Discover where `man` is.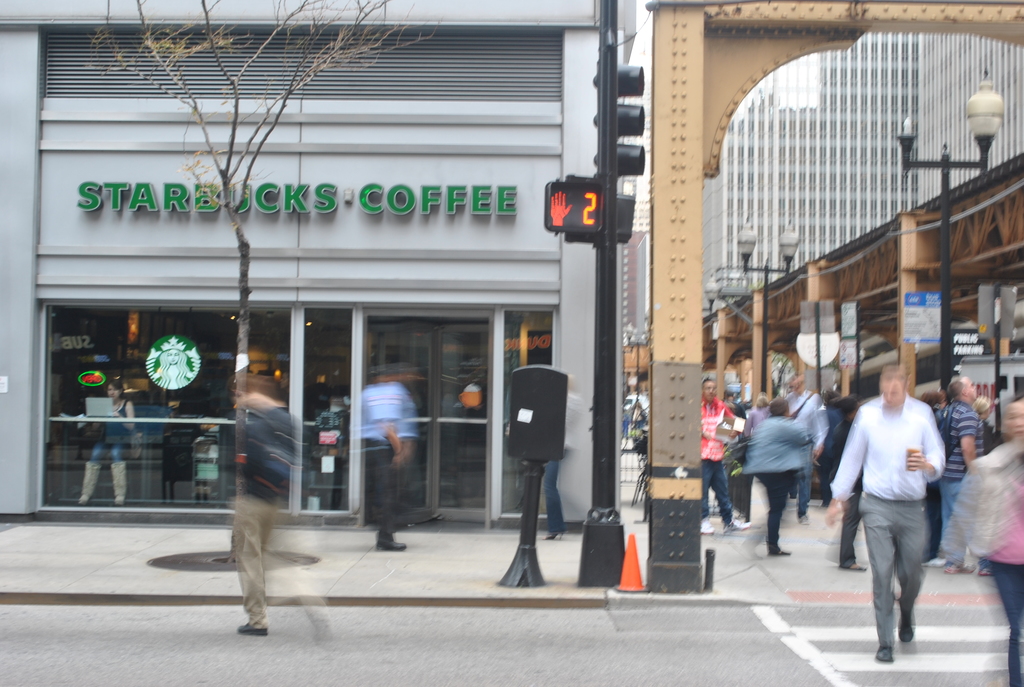
Discovered at (x1=936, y1=378, x2=991, y2=574).
